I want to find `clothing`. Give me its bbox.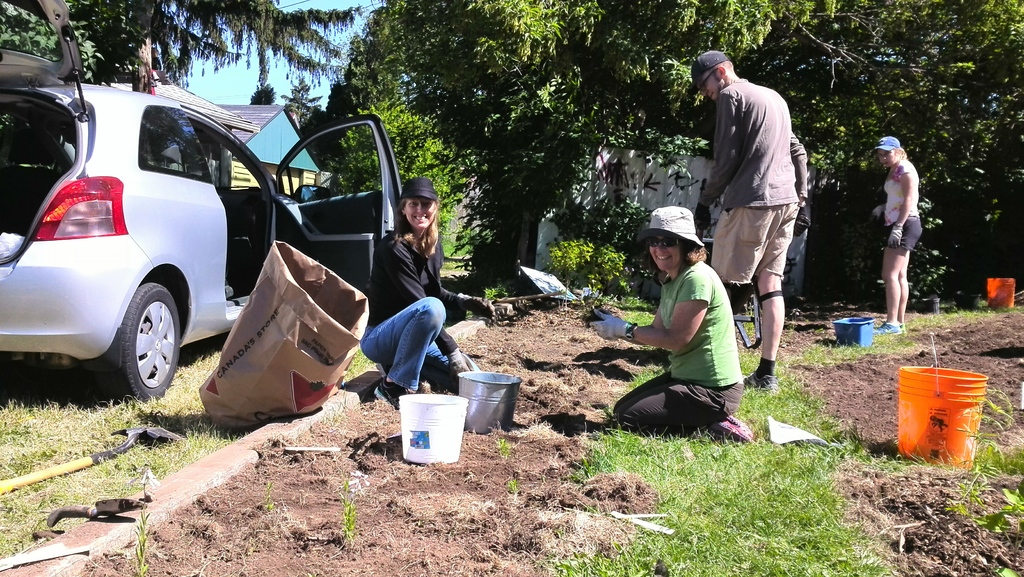
bbox=[881, 159, 922, 252].
